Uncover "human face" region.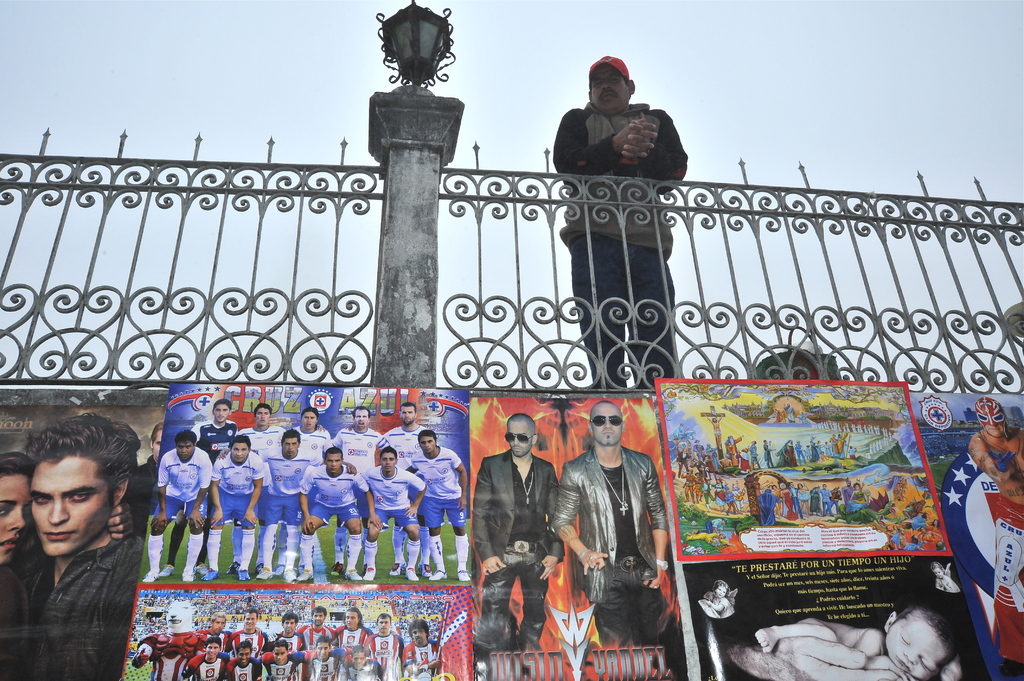
Uncovered: x1=324, y1=451, x2=344, y2=473.
